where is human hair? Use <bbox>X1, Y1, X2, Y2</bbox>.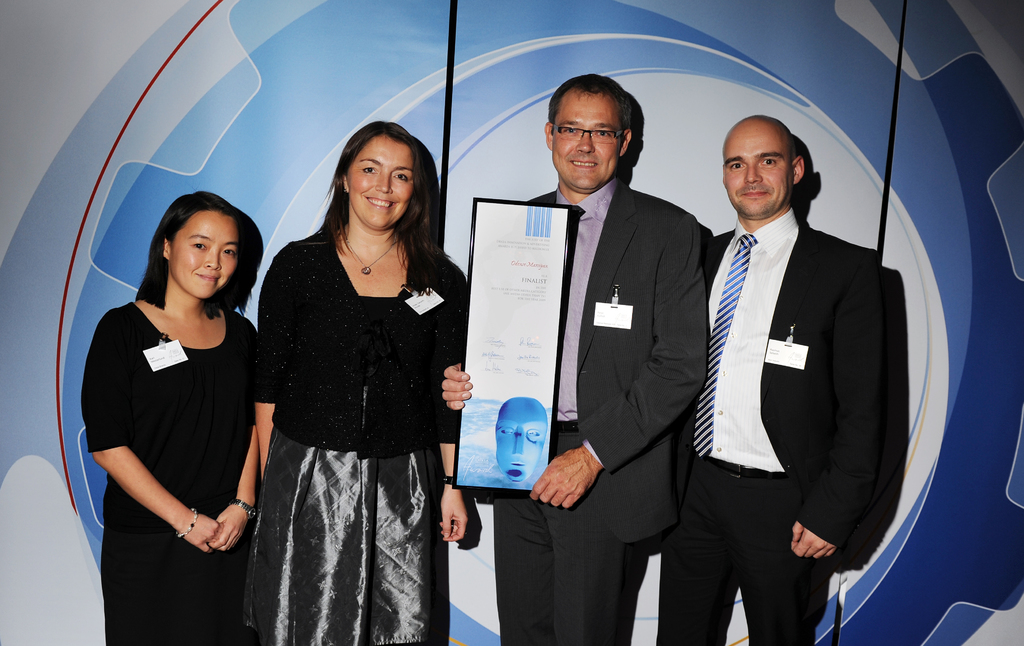
<bbox>312, 133, 432, 289</bbox>.
